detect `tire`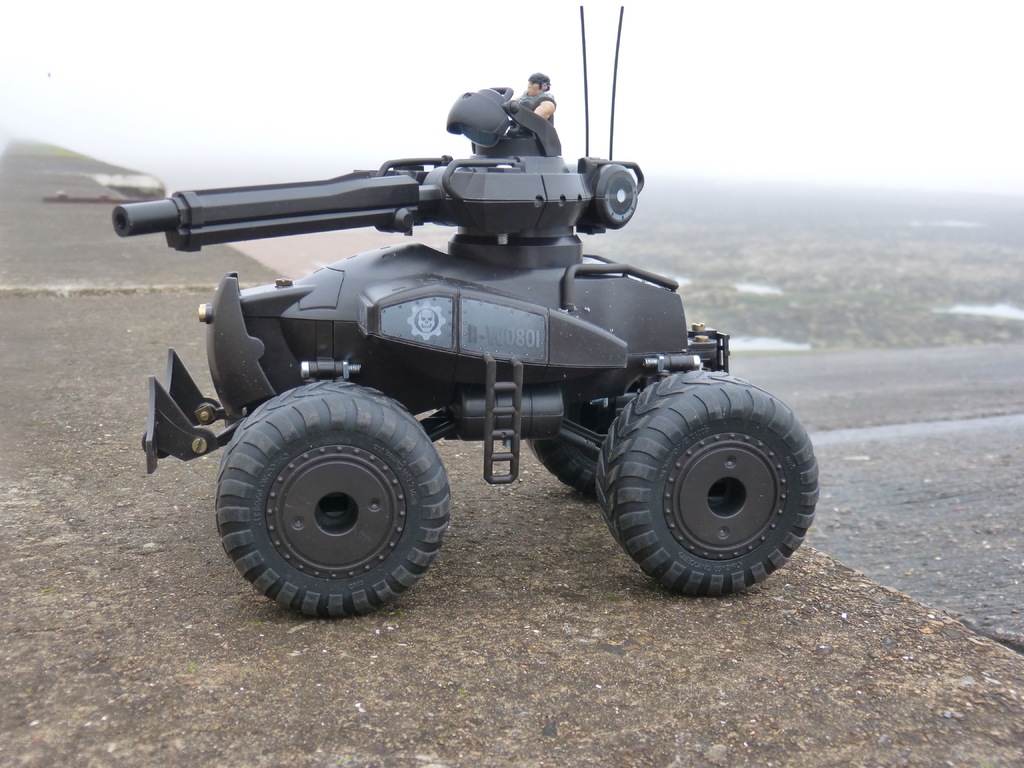
rect(579, 369, 822, 603)
